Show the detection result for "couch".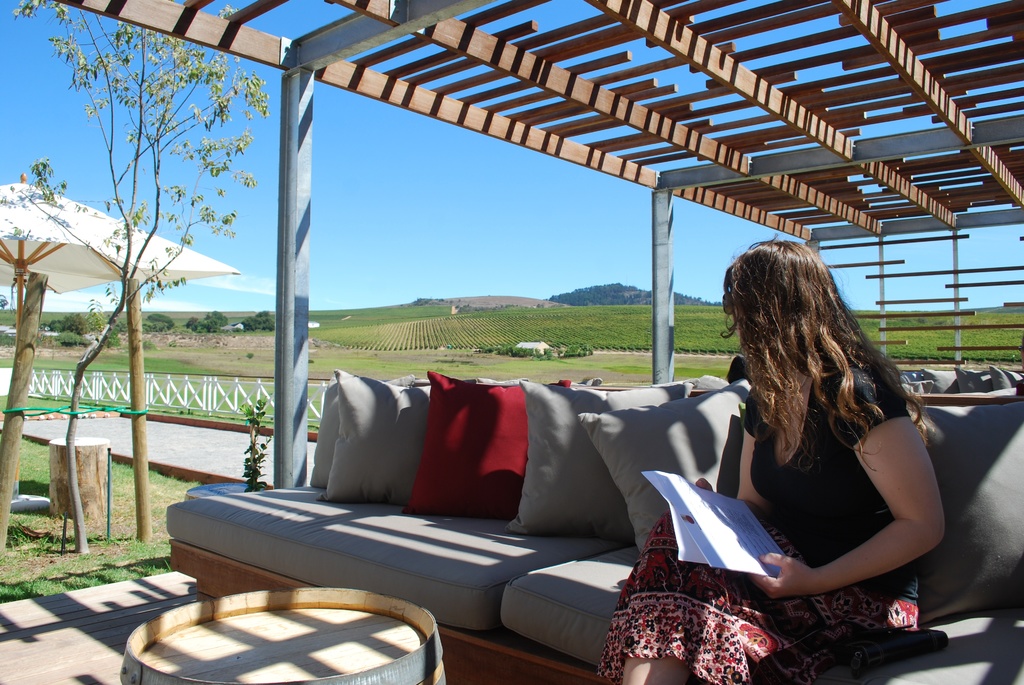
pyautogui.locateOnScreen(155, 366, 1023, 684).
